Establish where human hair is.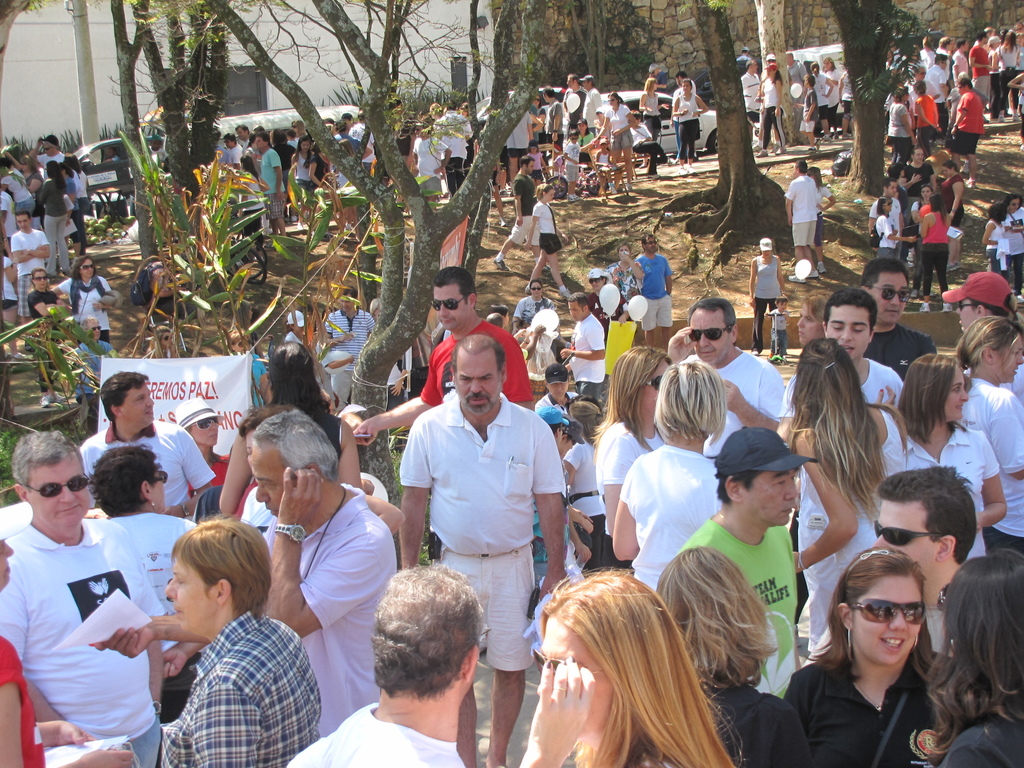
Established at rect(789, 336, 887, 520).
